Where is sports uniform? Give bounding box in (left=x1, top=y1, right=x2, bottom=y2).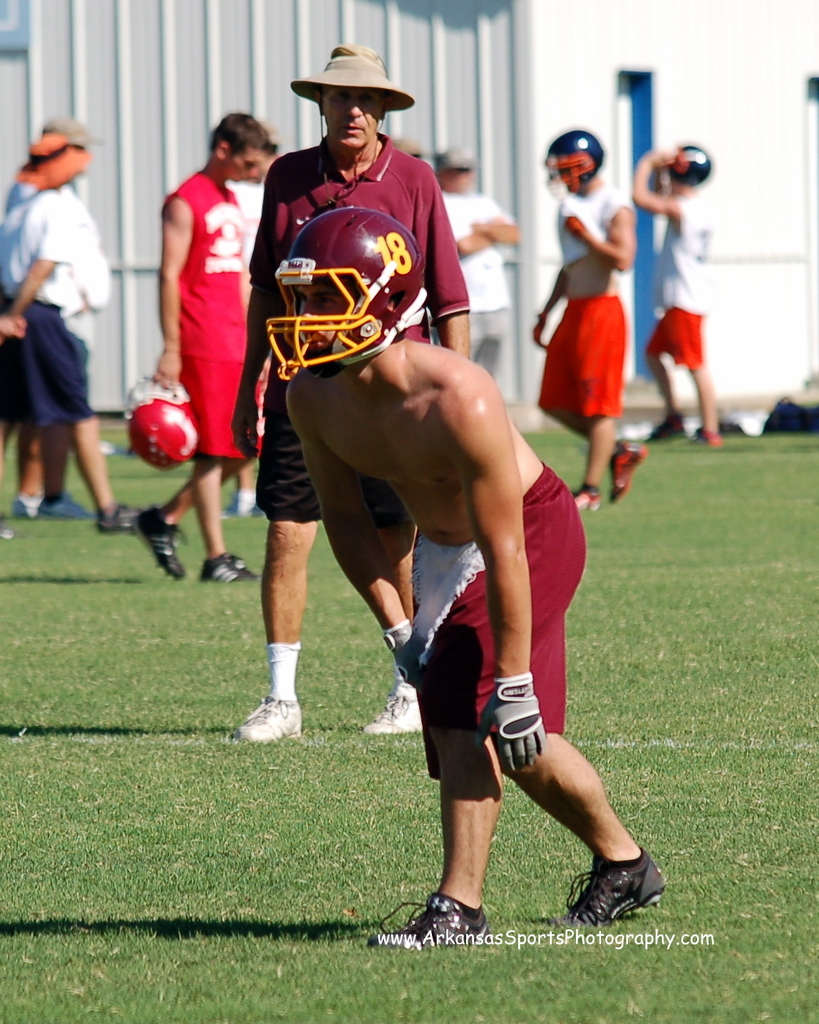
(left=635, top=196, right=719, bottom=369).
